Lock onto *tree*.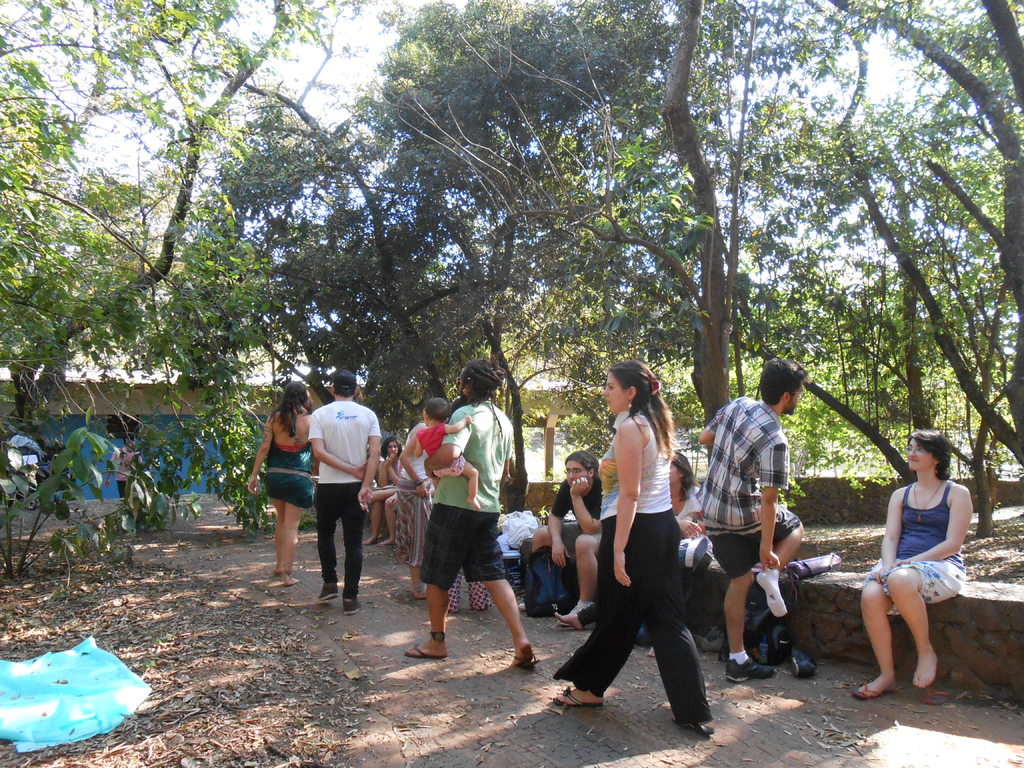
Locked: region(0, 0, 364, 539).
